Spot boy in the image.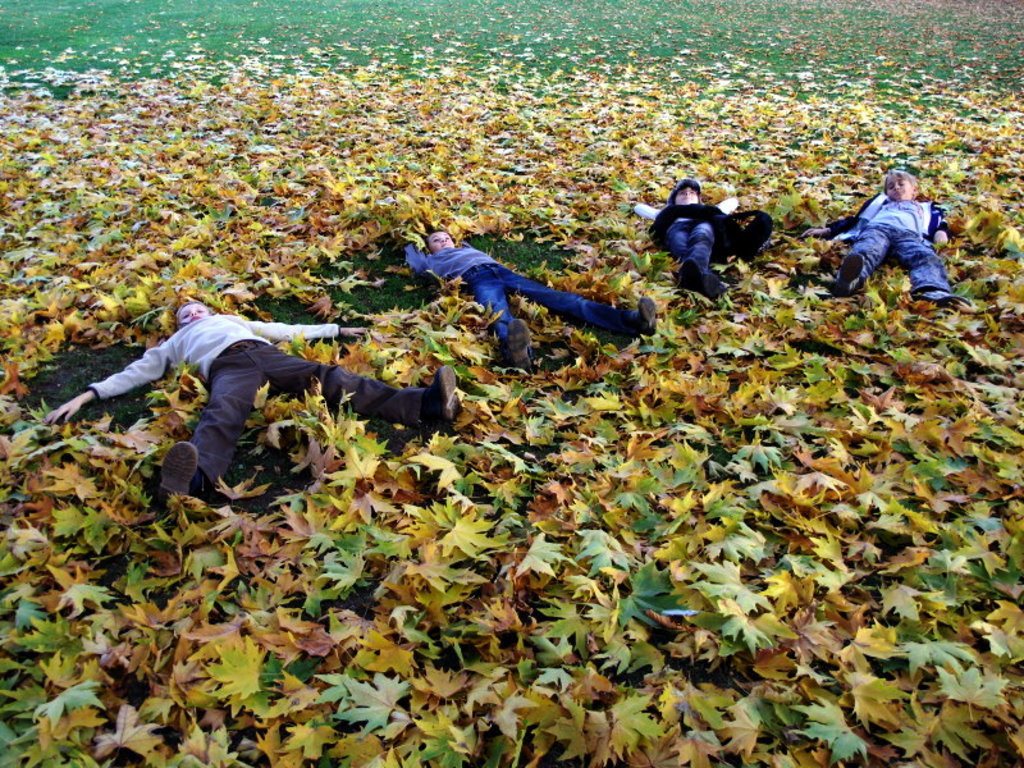
boy found at bbox=(374, 206, 664, 356).
